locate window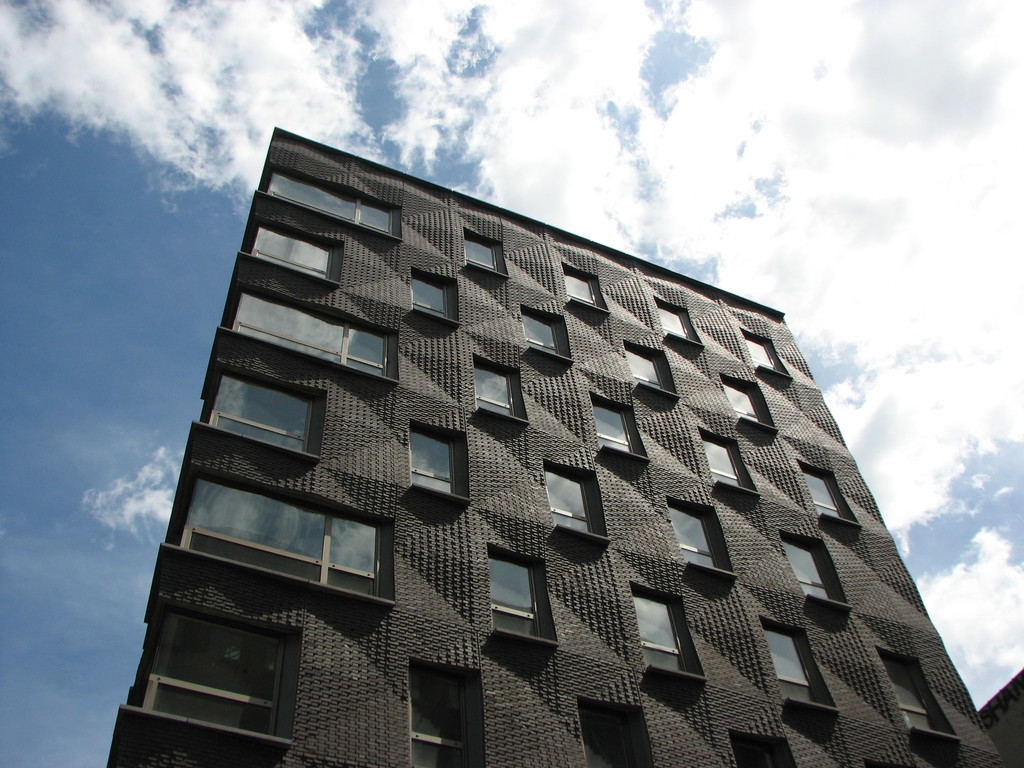
l=268, t=173, r=396, b=238
